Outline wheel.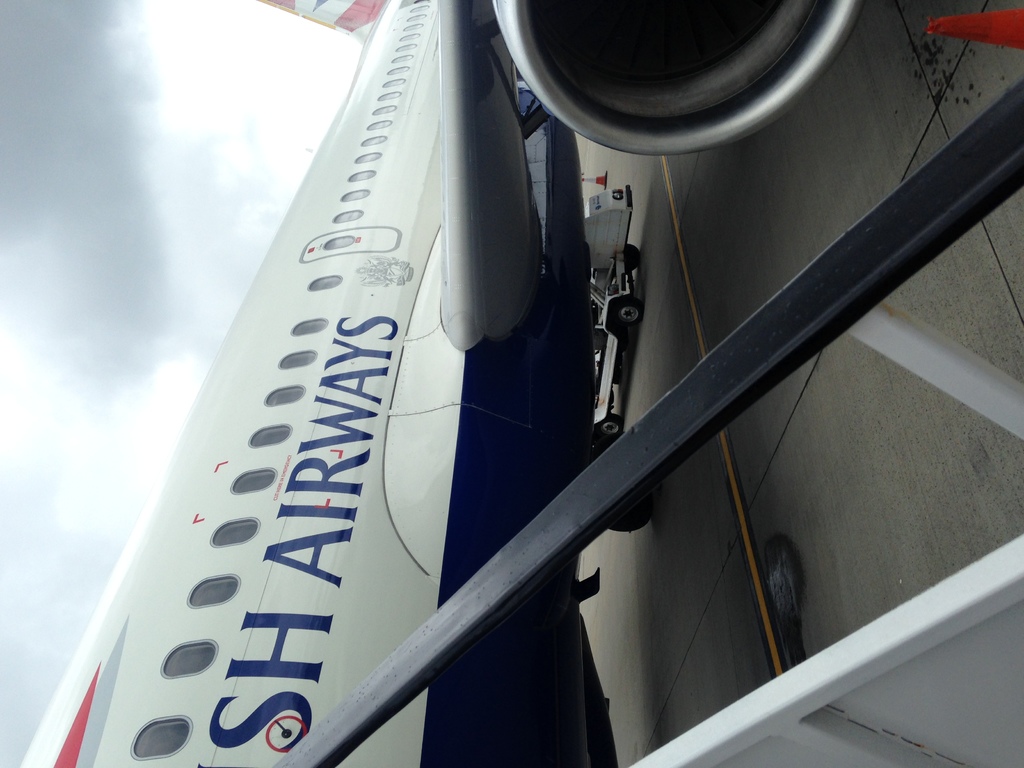
Outline: x1=599, y1=412, x2=624, y2=440.
